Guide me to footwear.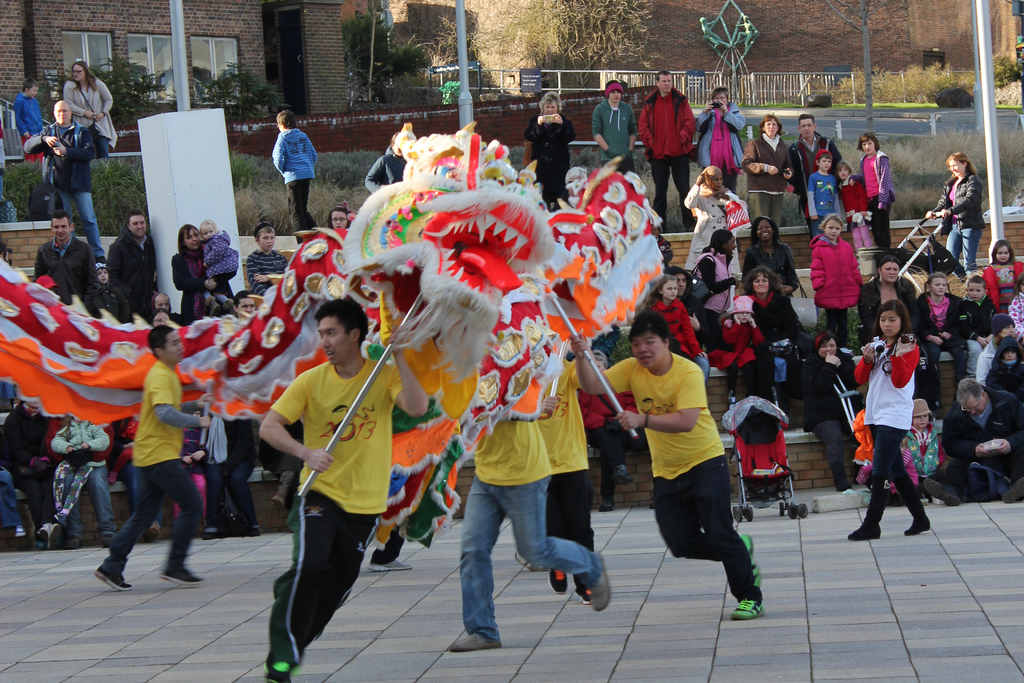
Guidance: (x1=63, y1=532, x2=80, y2=548).
